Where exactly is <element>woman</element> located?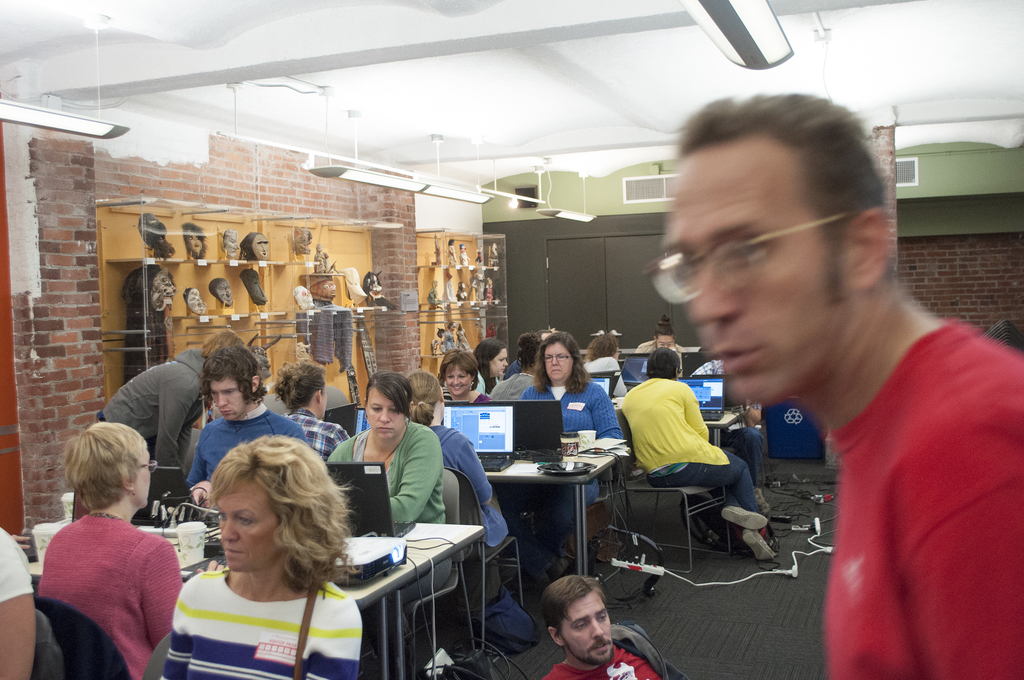
Its bounding box is detection(477, 337, 505, 393).
